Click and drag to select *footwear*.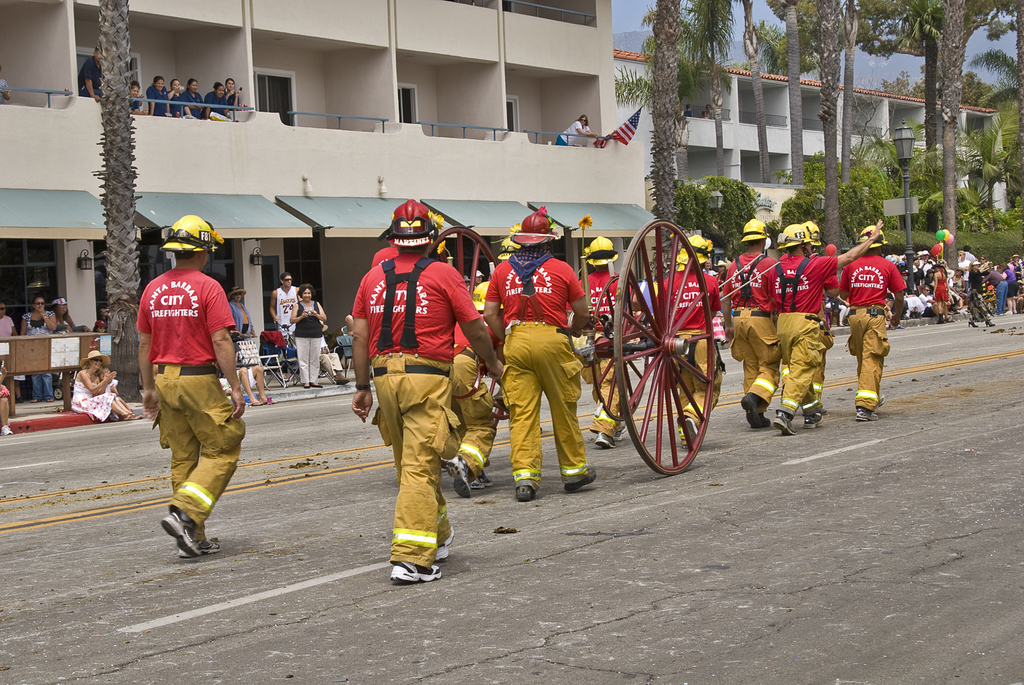
Selection: l=2, t=423, r=14, b=436.
